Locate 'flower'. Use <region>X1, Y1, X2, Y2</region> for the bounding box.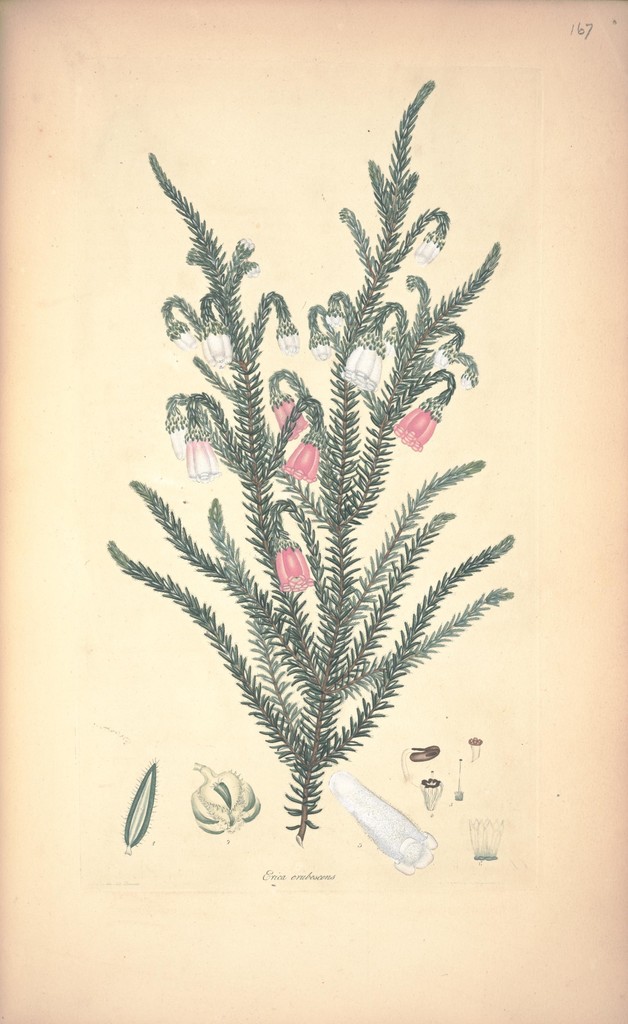
<region>431, 349, 447, 366</region>.
